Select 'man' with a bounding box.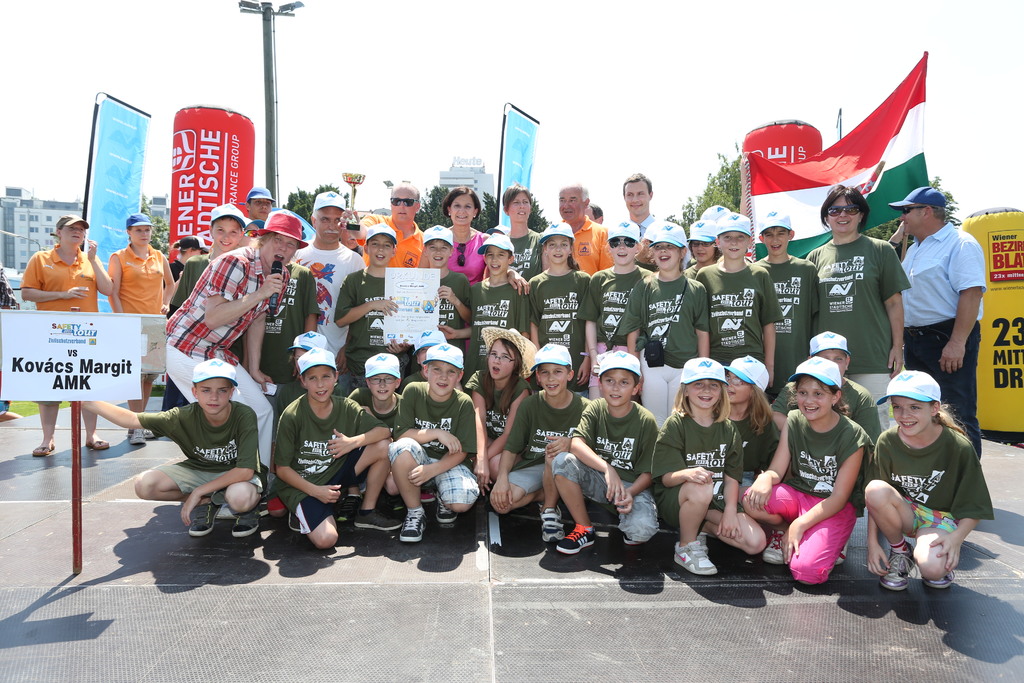
BBox(894, 187, 984, 468).
